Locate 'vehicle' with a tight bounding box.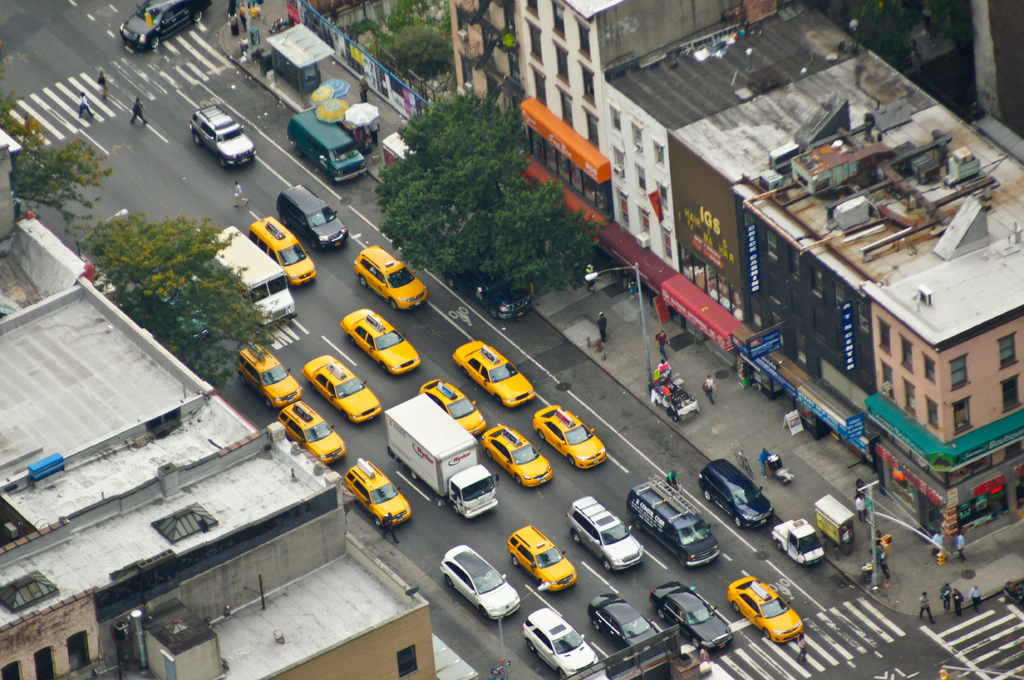
select_region(420, 376, 486, 429).
